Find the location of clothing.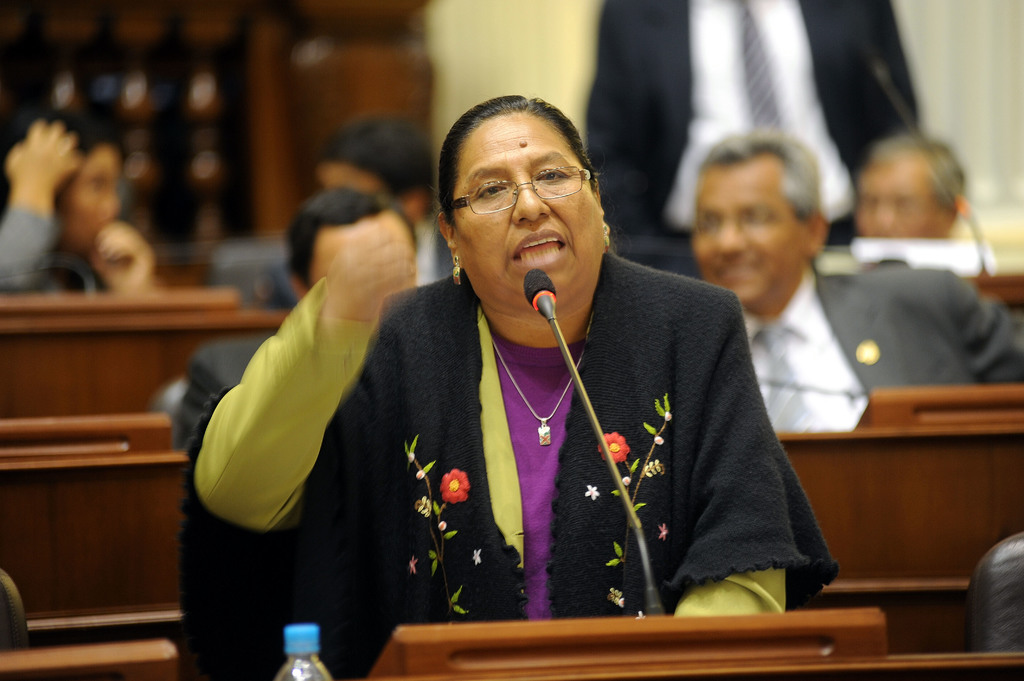
Location: <box>178,245,840,680</box>.
